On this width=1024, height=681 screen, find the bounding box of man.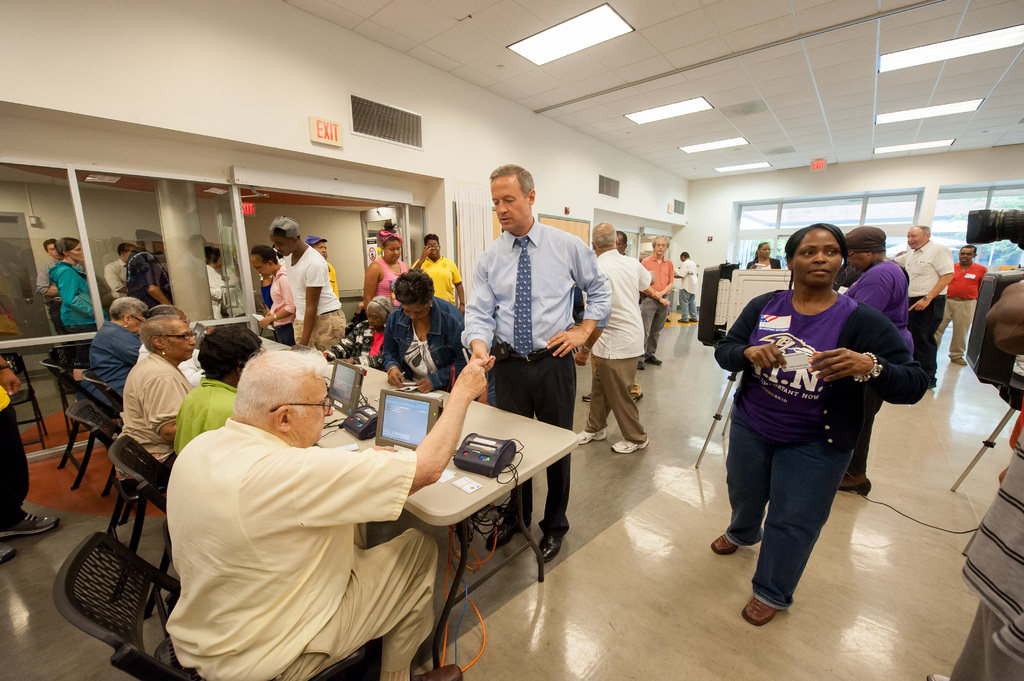
Bounding box: (x1=637, y1=234, x2=678, y2=369).
